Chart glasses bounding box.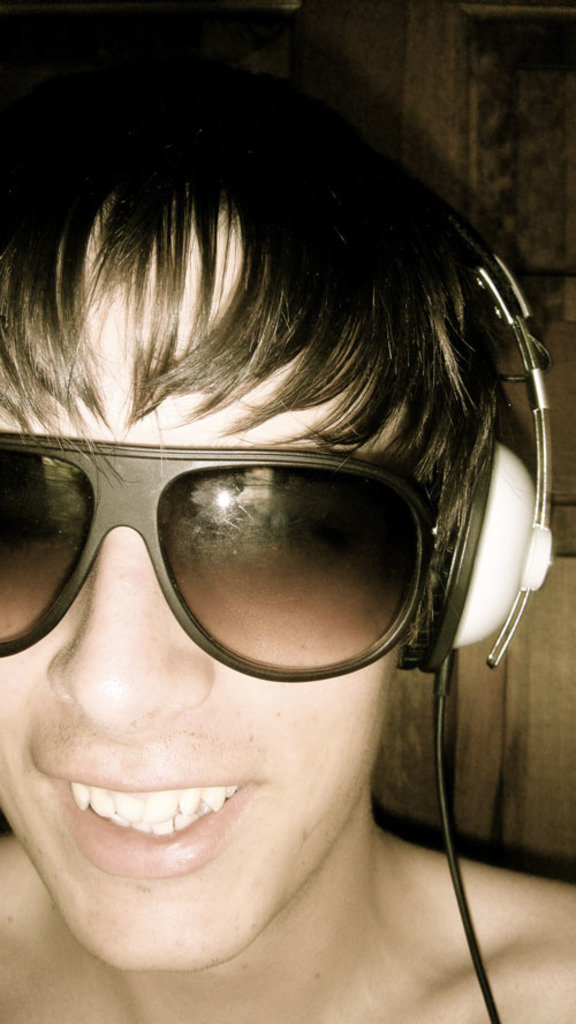
Charted: (x1=0, y1=434, x2=467, y2=678).
